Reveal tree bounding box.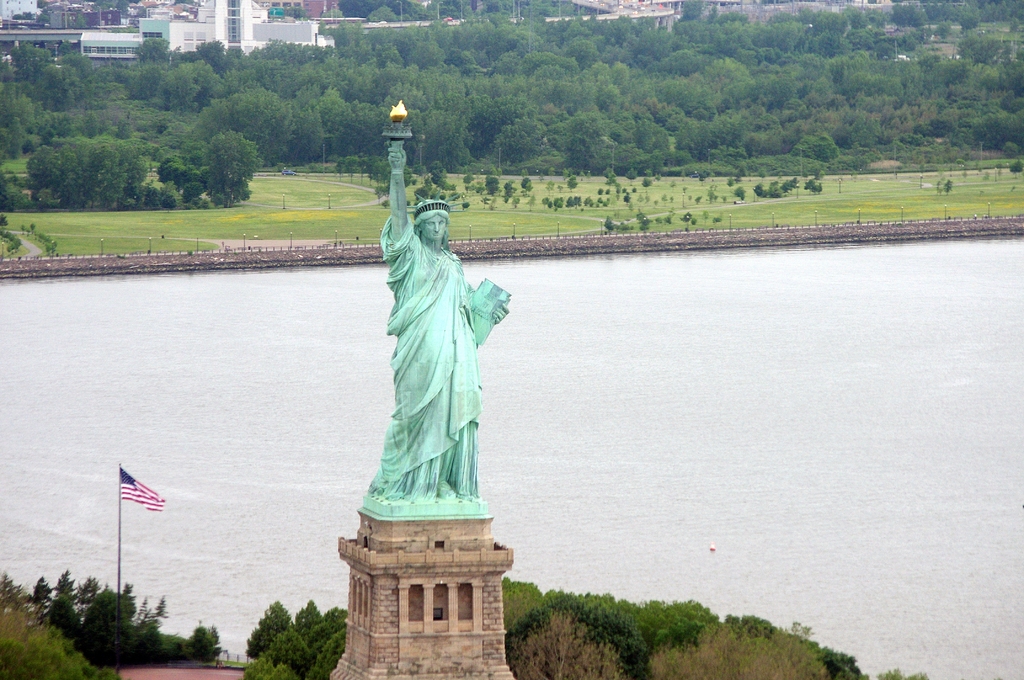
Revealed: (x1=625, y1=161, x2=642, y2=190).
